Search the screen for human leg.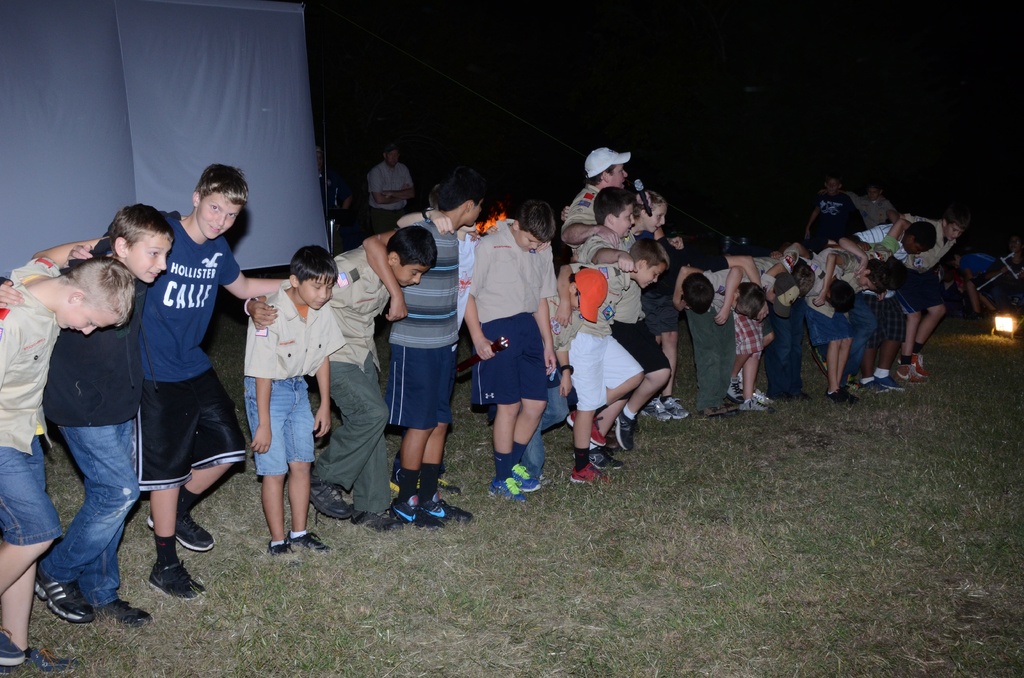
Found at (566, 373, 648, 441).
